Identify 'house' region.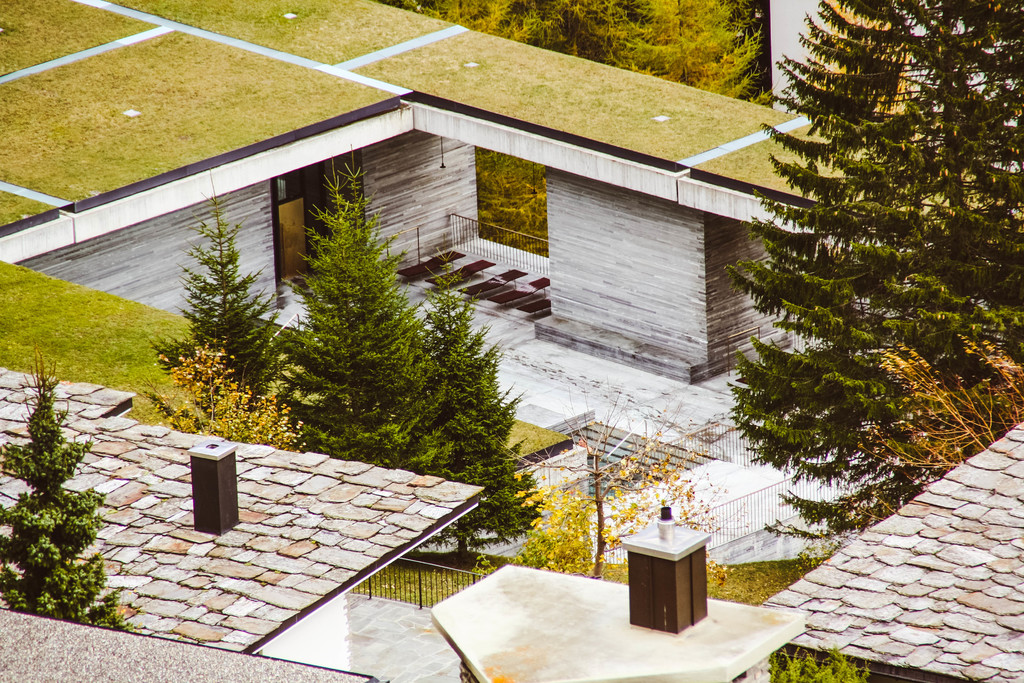
Region: crop(755, 419, 1023, 682).
